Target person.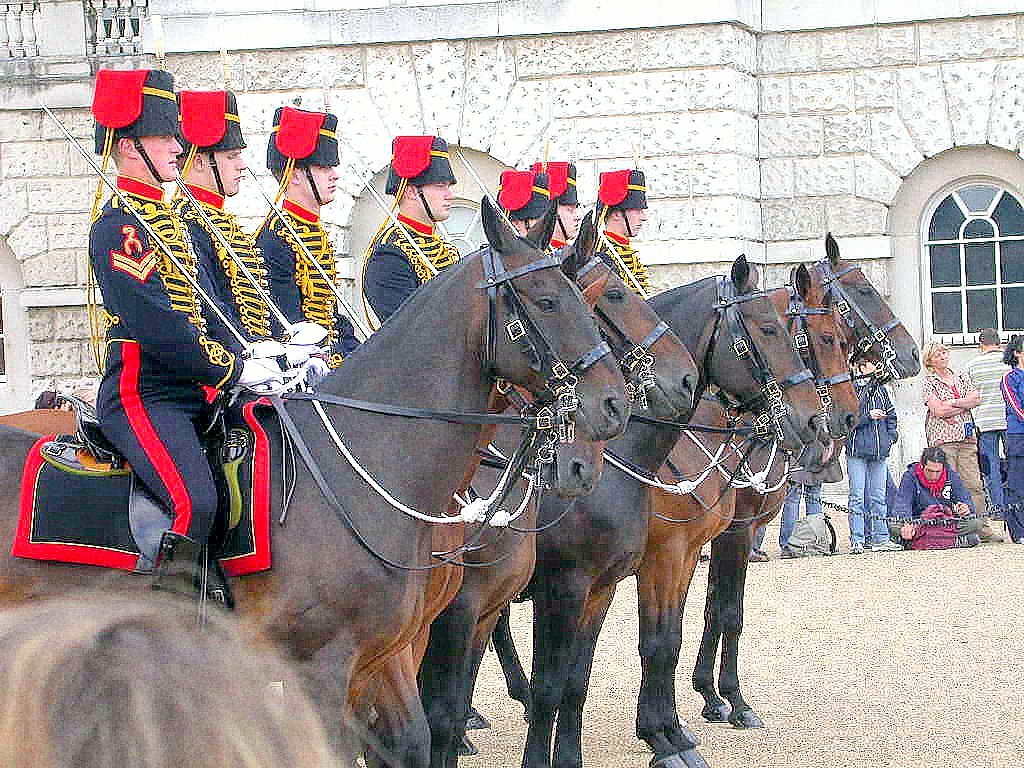
Target region: [left=771, top=478, right=825, bottom=557].
